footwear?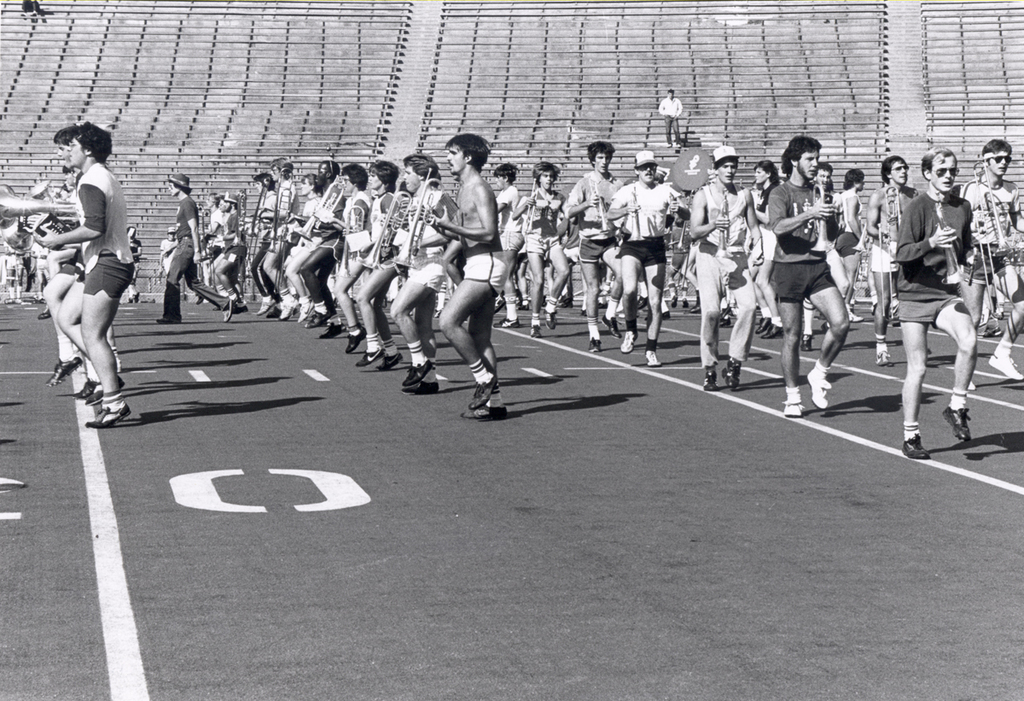
(left=256, top=295, right=273, bottom=317)
